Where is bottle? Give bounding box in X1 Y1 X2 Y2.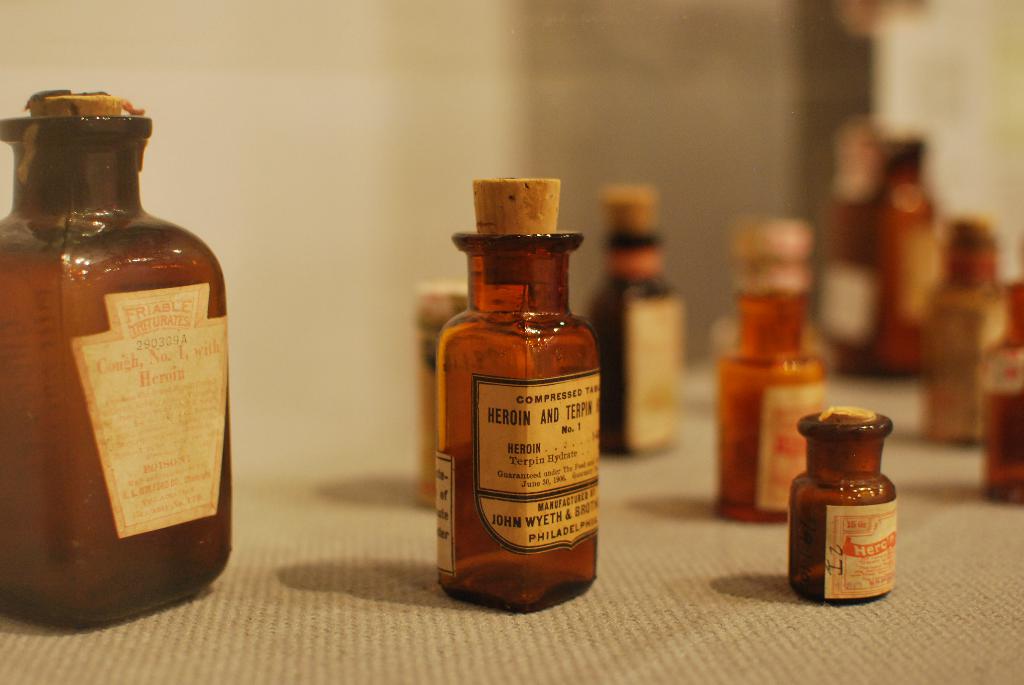
579 185 689 463.
